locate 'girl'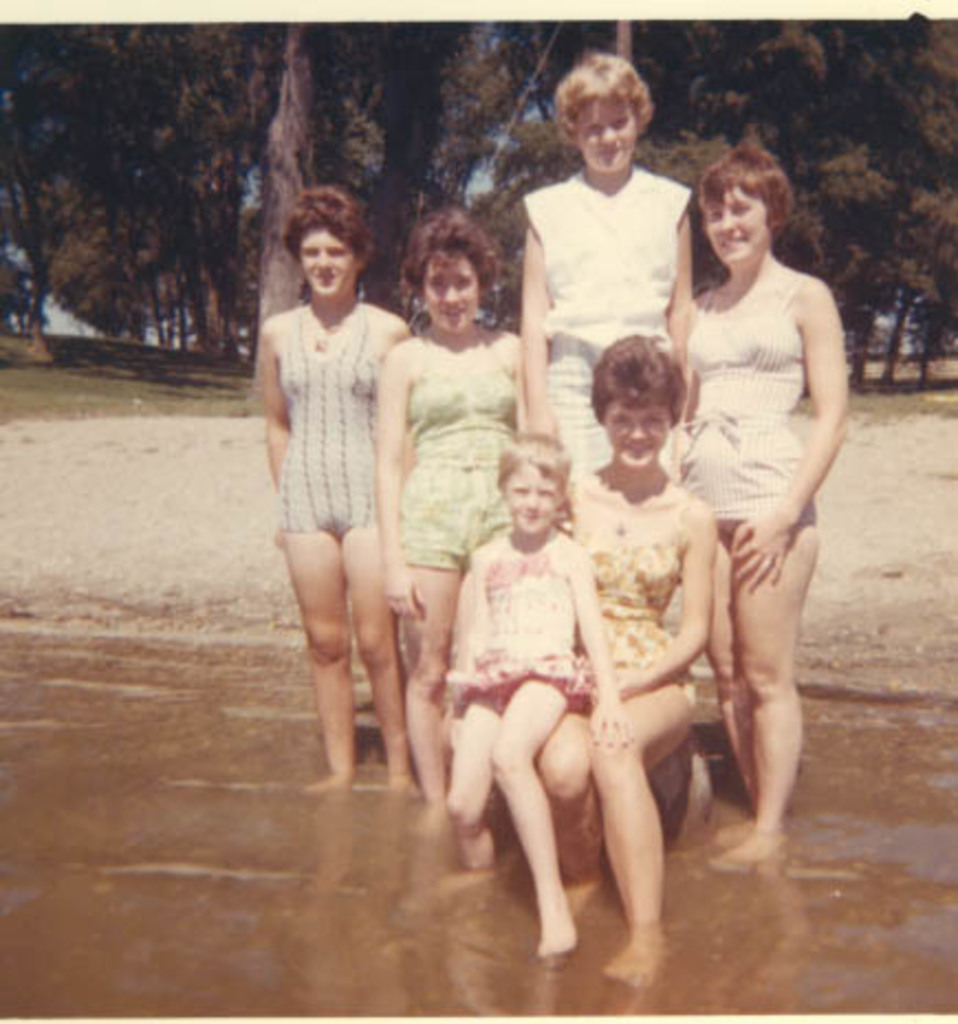
BBox(262, 181, 432, 819)
